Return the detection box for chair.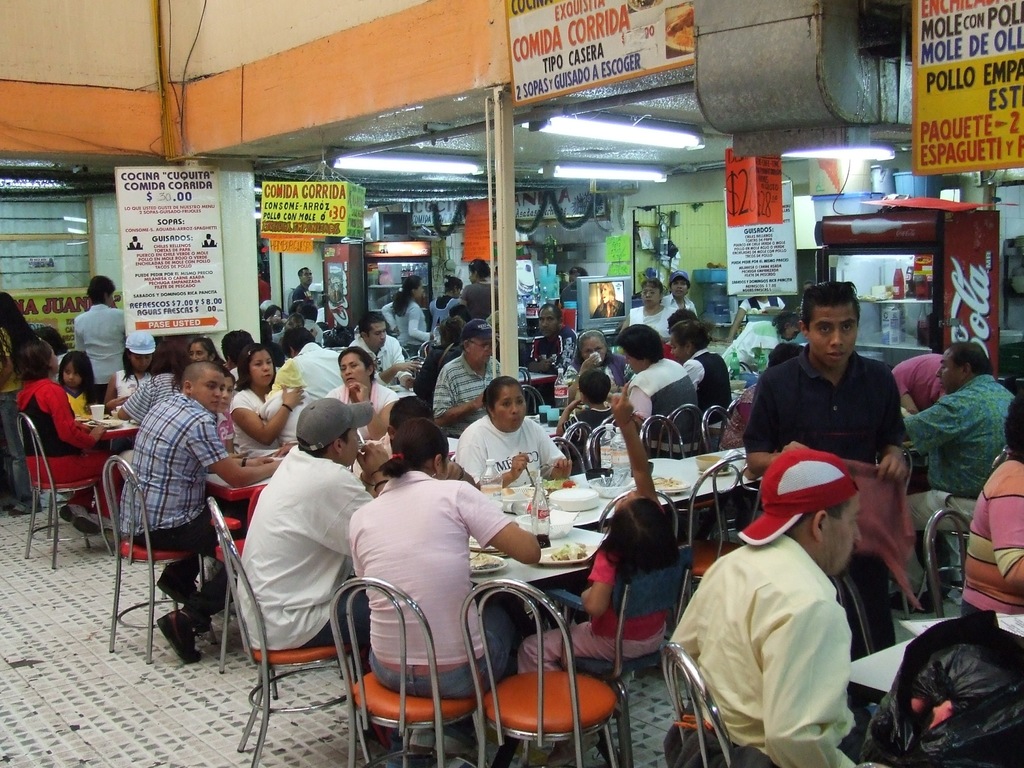
659:637:737:767.
